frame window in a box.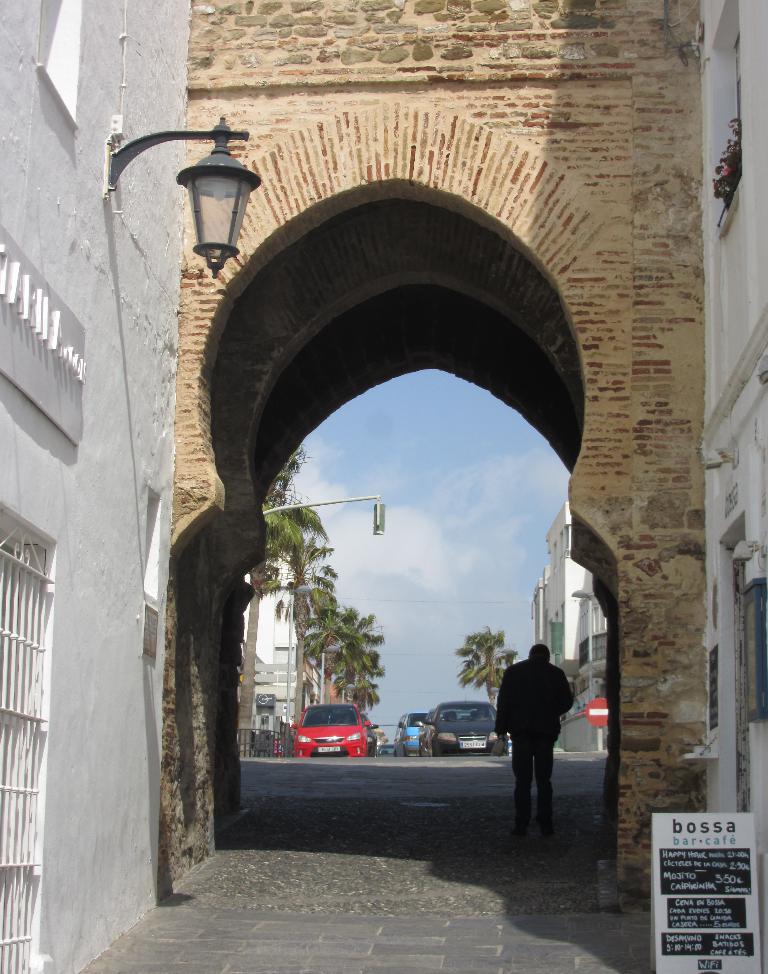
(702,0,747,236).
